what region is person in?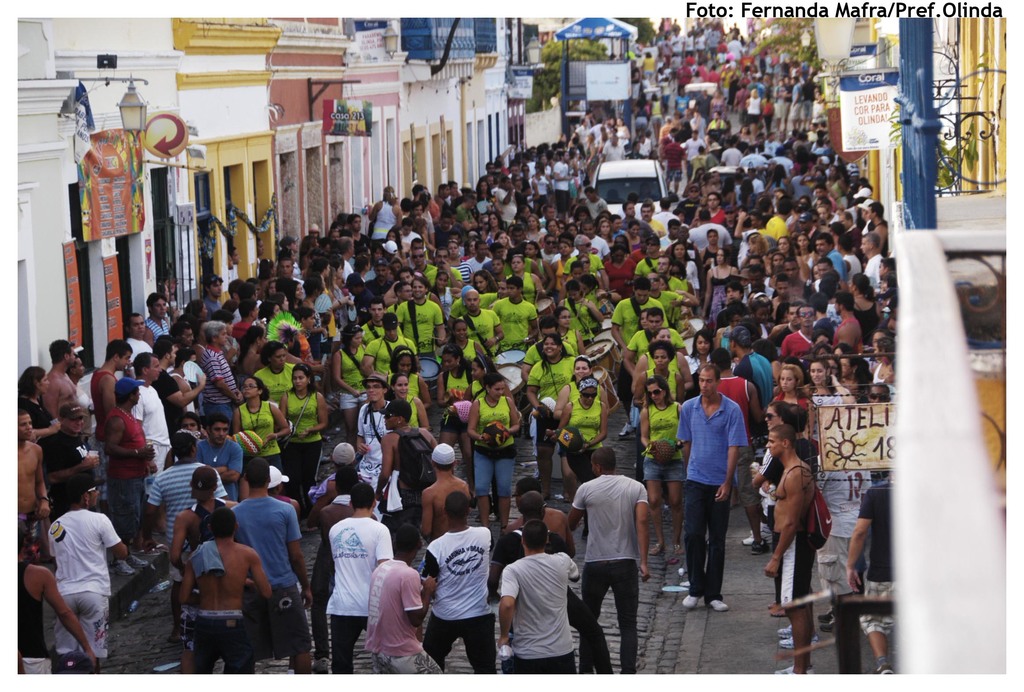
228/377/289/465.
